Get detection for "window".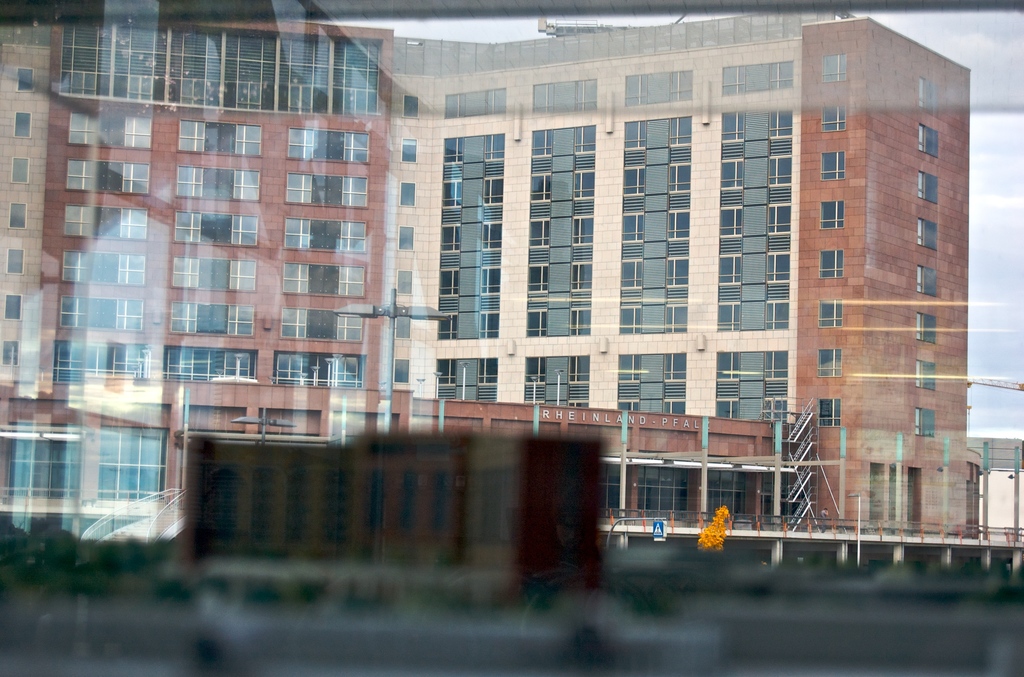
Detection: <bbox>915, 263, 938, 298</bbox>.
